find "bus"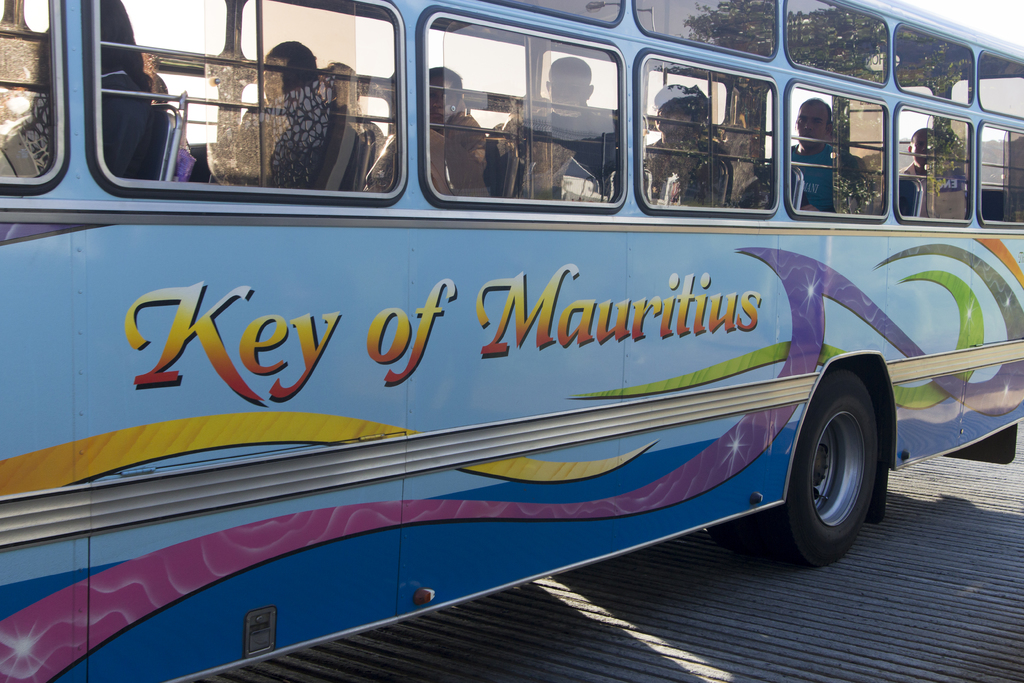
box=[0, 0, 1023, 680]
